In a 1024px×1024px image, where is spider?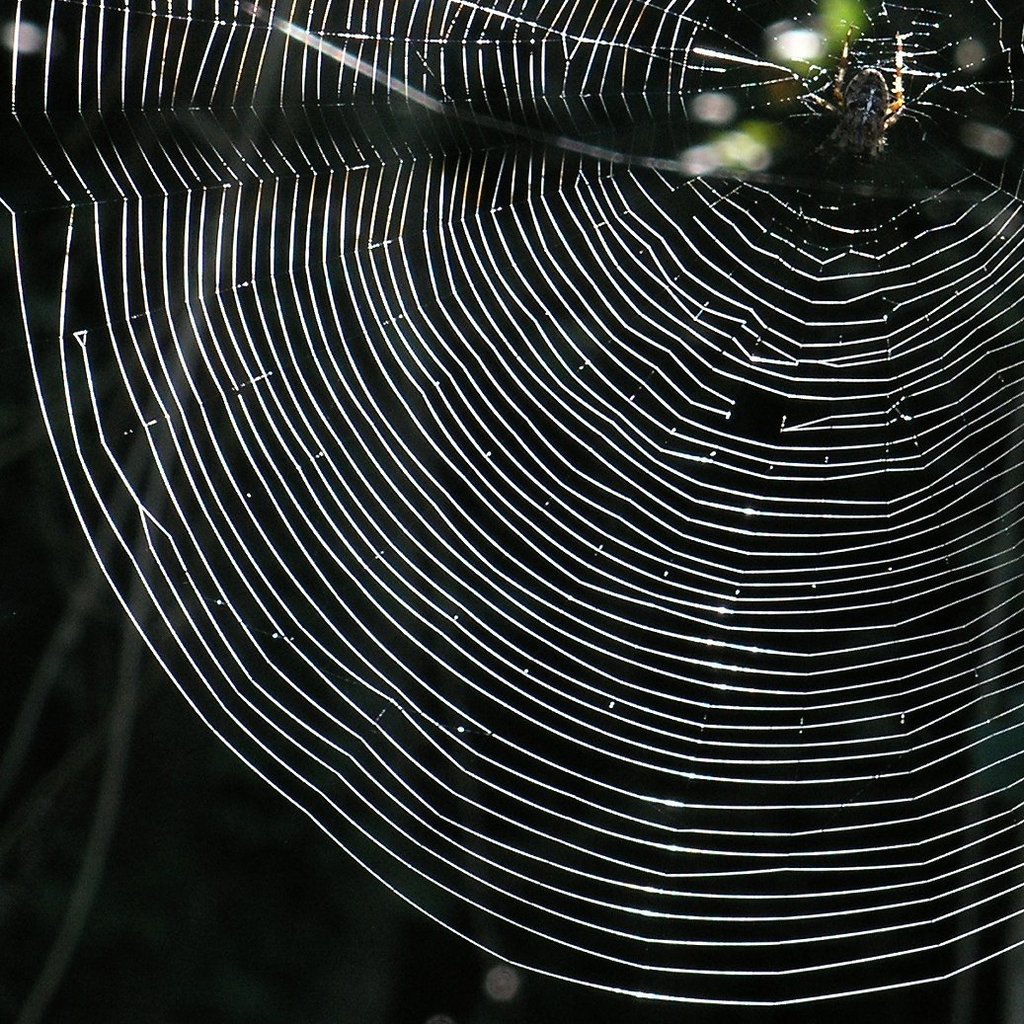
(808,23,927,177).
